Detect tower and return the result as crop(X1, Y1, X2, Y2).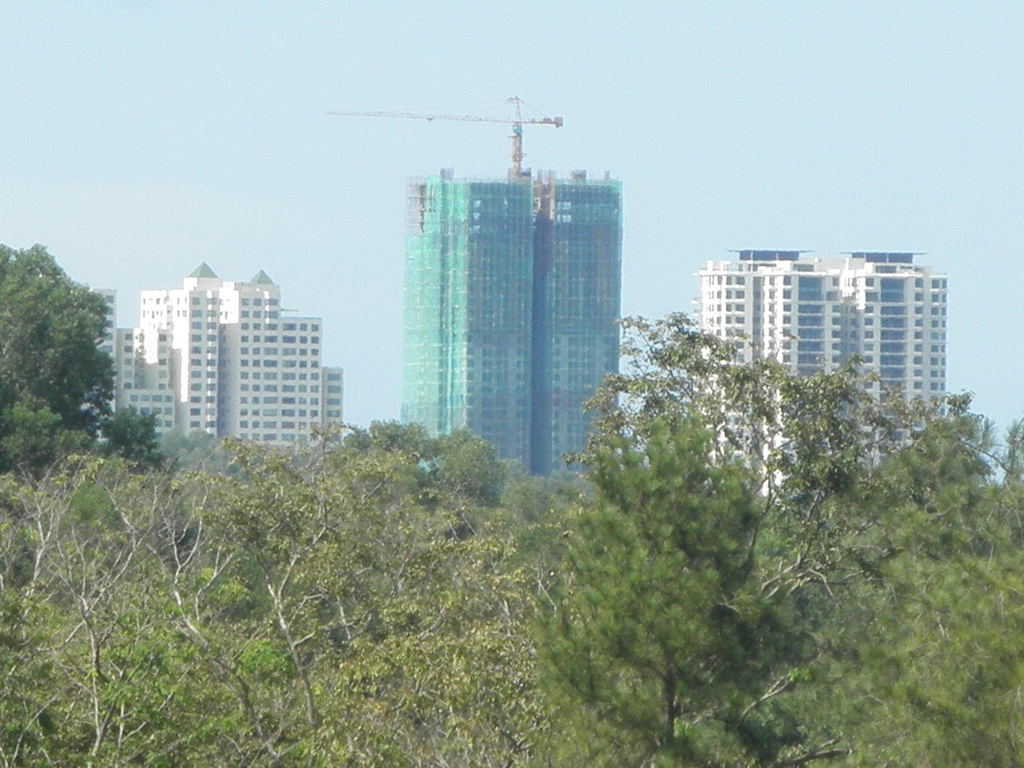
crop(398, 166, 624, 502).
